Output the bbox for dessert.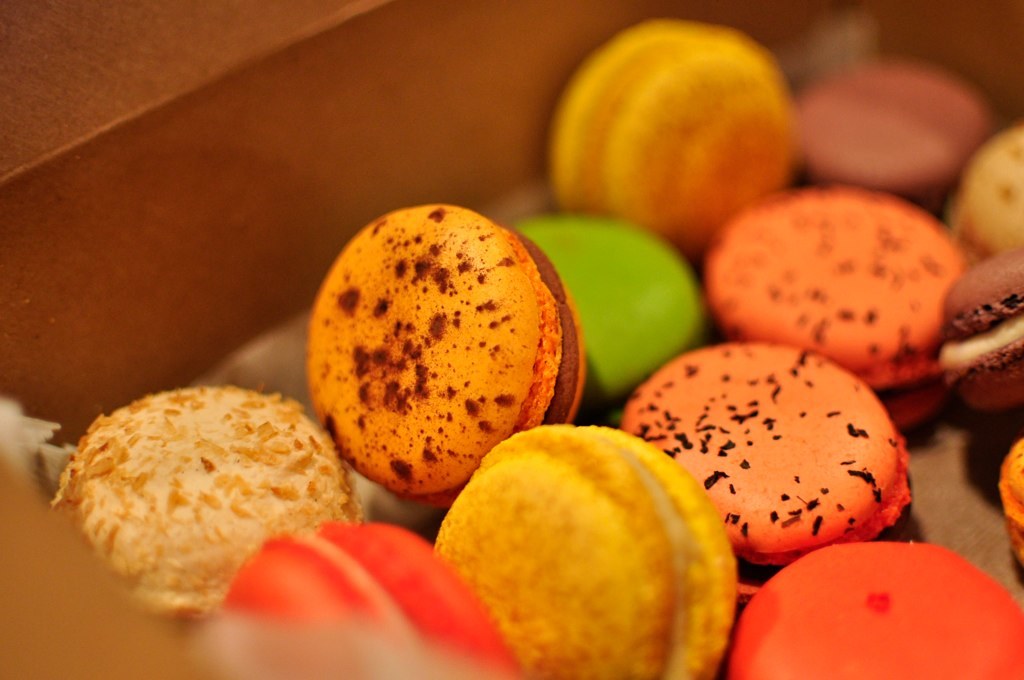
(945, 116, 1023, 249).
